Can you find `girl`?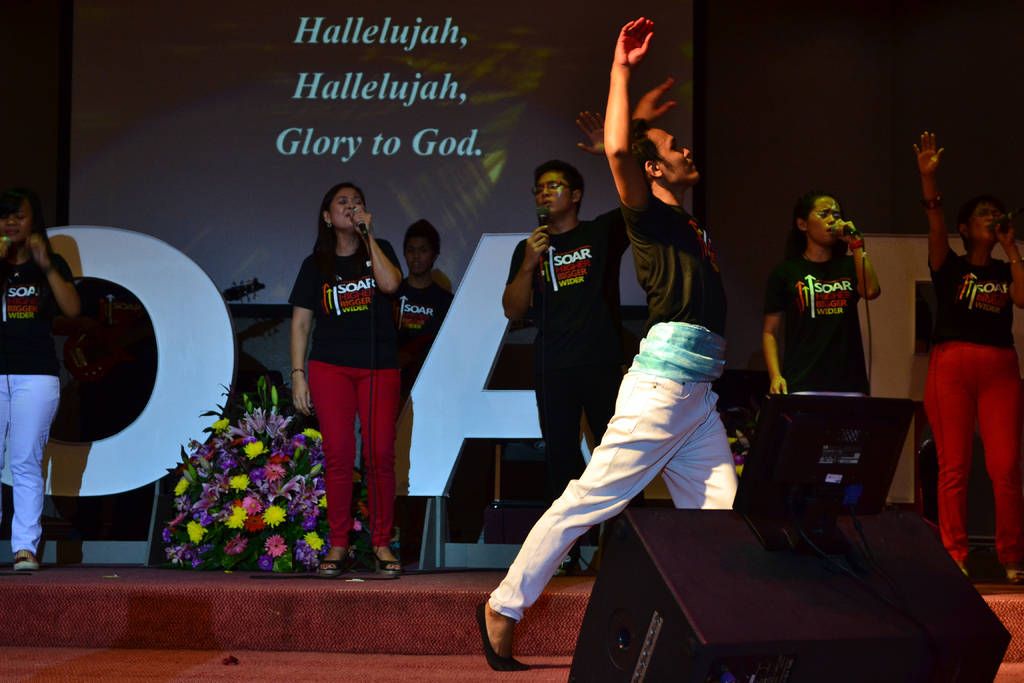
Yes, bounding box: 281, 177, 404, 580.
